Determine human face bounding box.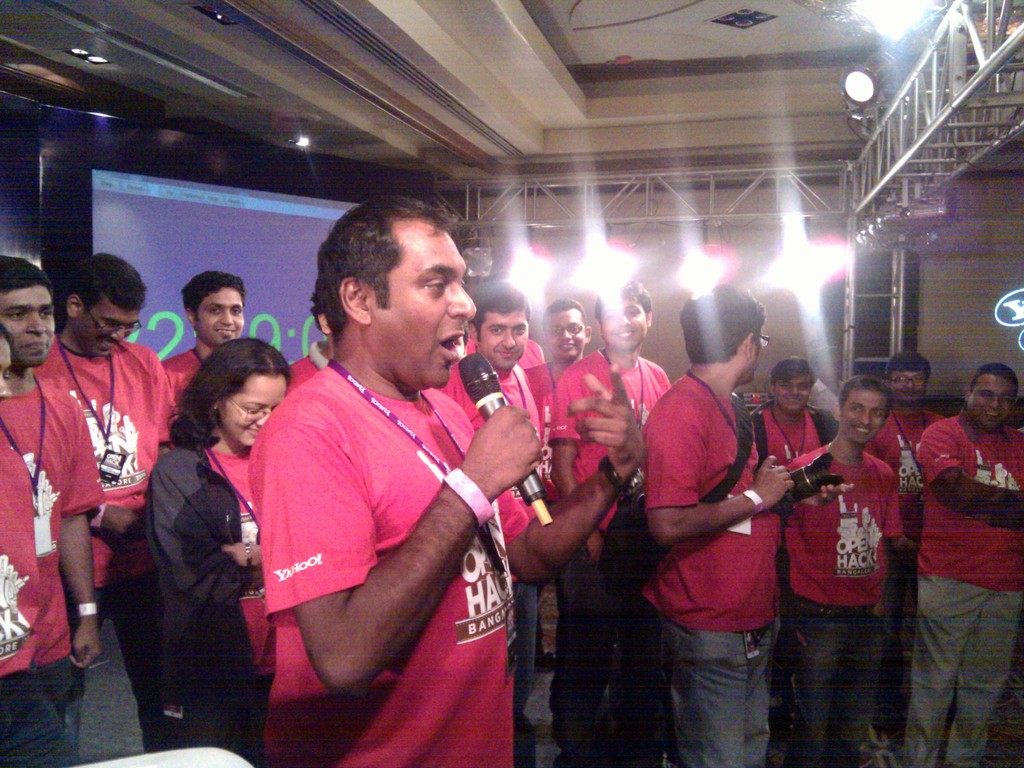
Determined: <region>2, 286, 55, 364</region>.
